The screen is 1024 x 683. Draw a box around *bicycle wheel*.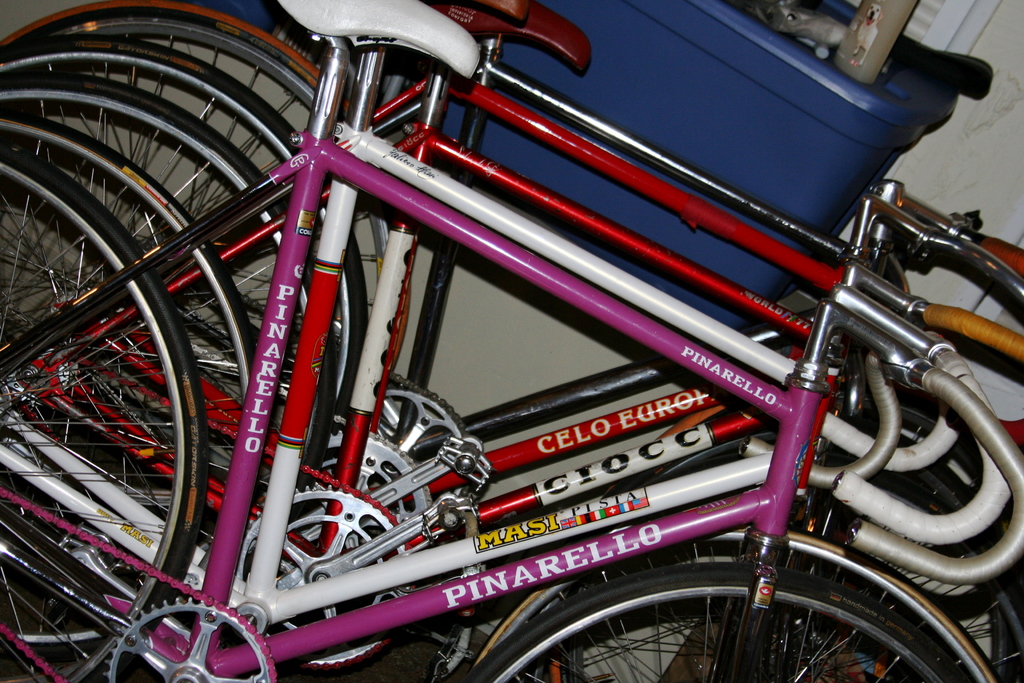
crop(0, 118, 257, 652).
